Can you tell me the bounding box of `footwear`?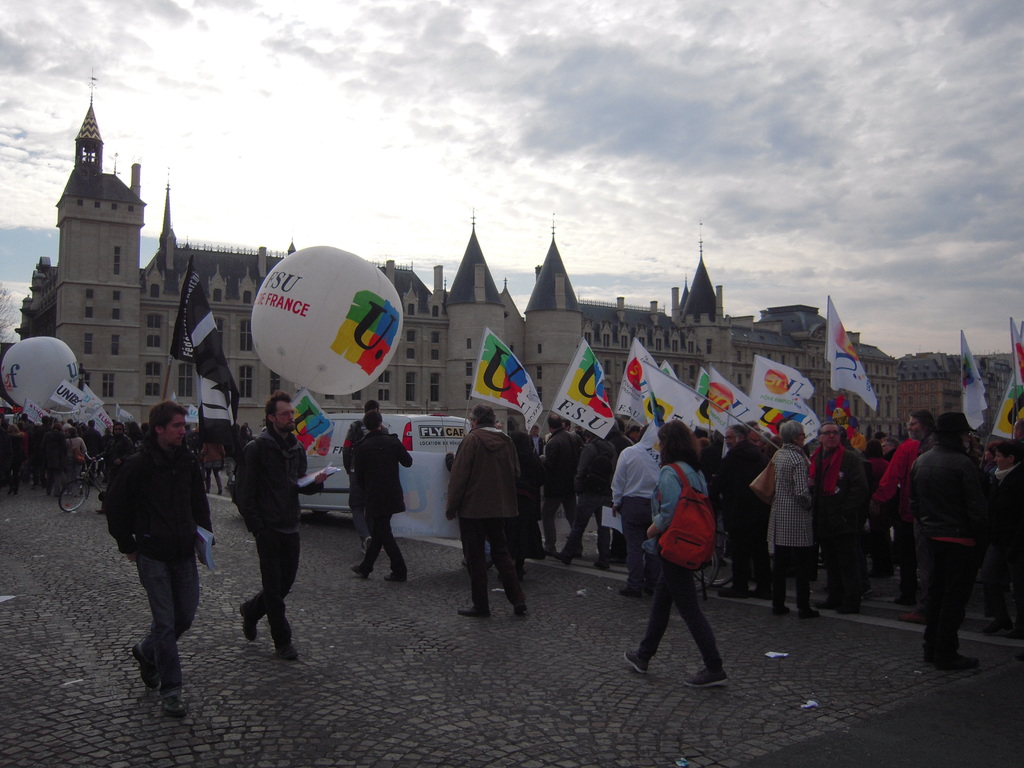
BBox(275, 643, 299, 661).
